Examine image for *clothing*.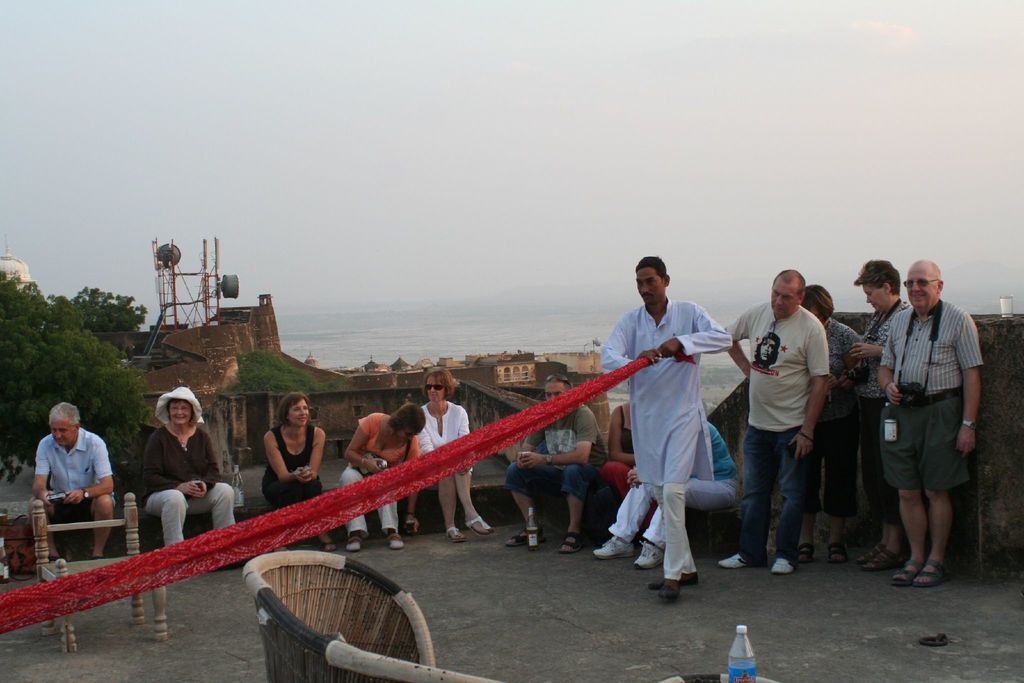
Examination result: bbox(335, 409, 419, 537).
